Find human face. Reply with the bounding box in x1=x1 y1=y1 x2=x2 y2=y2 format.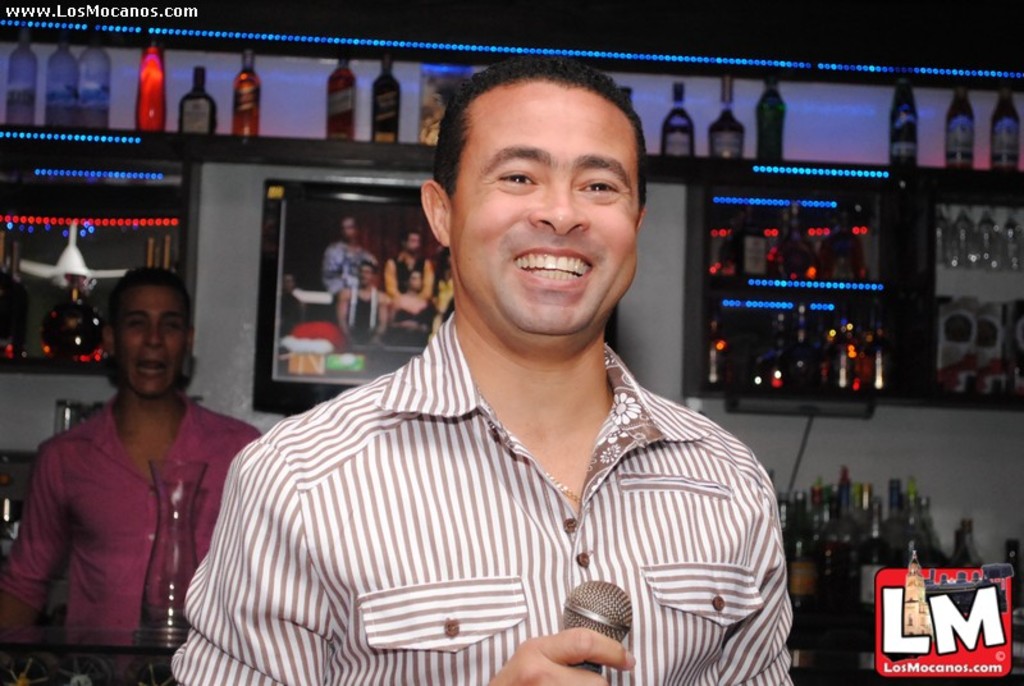
x1=361 y1=264 x2=372 y2=287.
